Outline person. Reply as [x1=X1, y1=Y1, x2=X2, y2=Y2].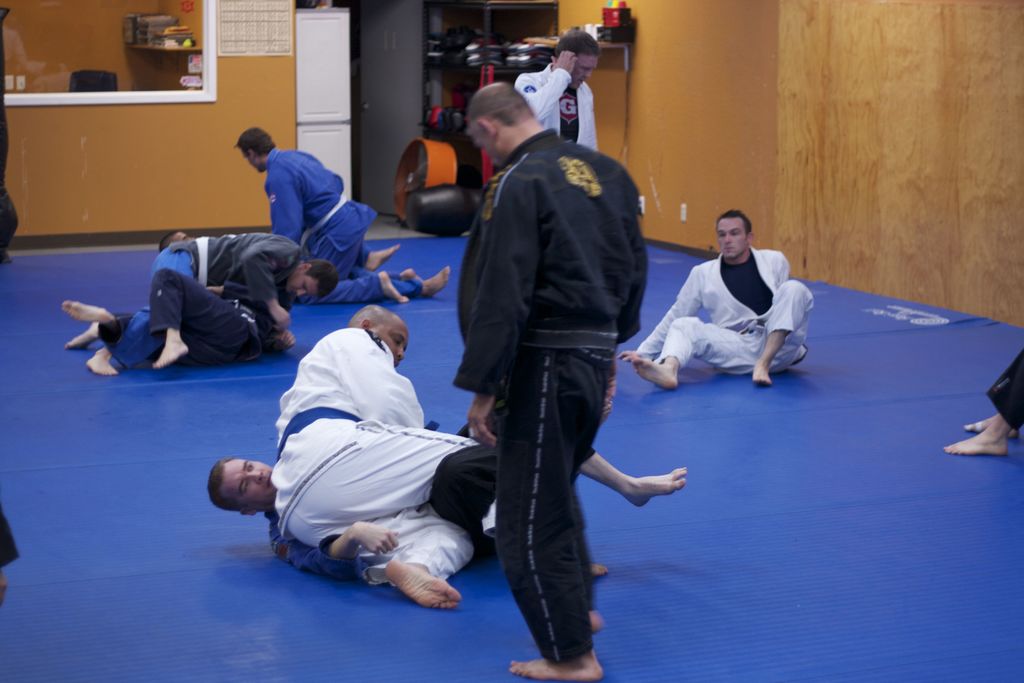
[x1=513, y1=20, x2=605, y2=151].
